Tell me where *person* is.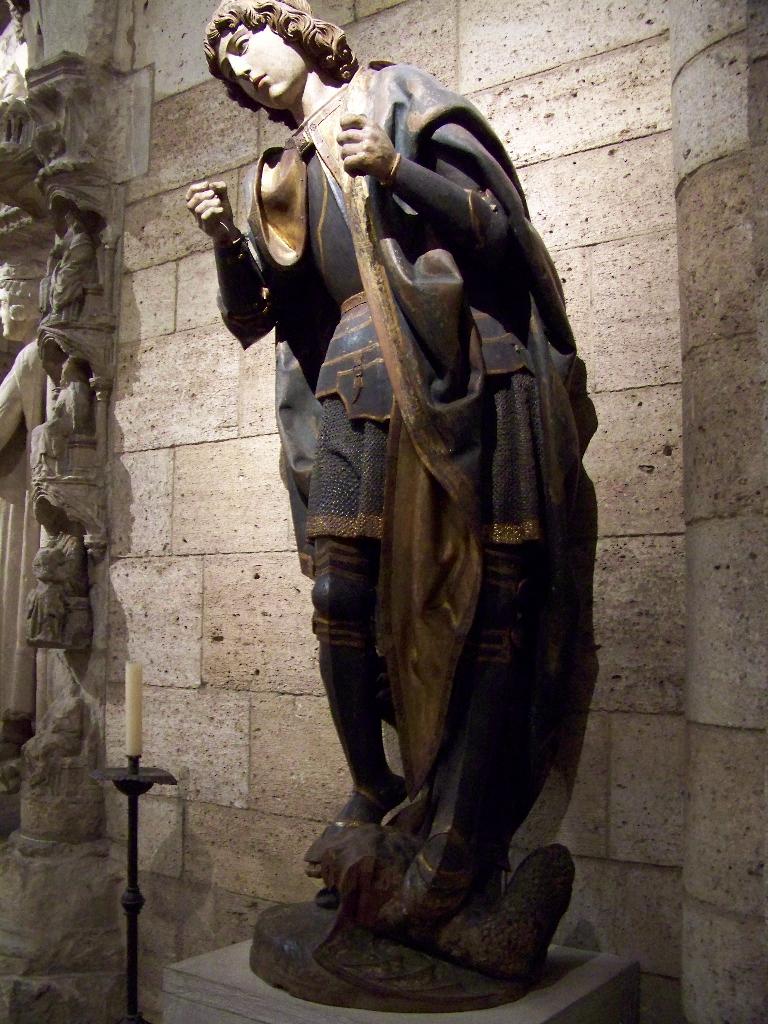
*person* is at region(182, 1, 596, 908).
